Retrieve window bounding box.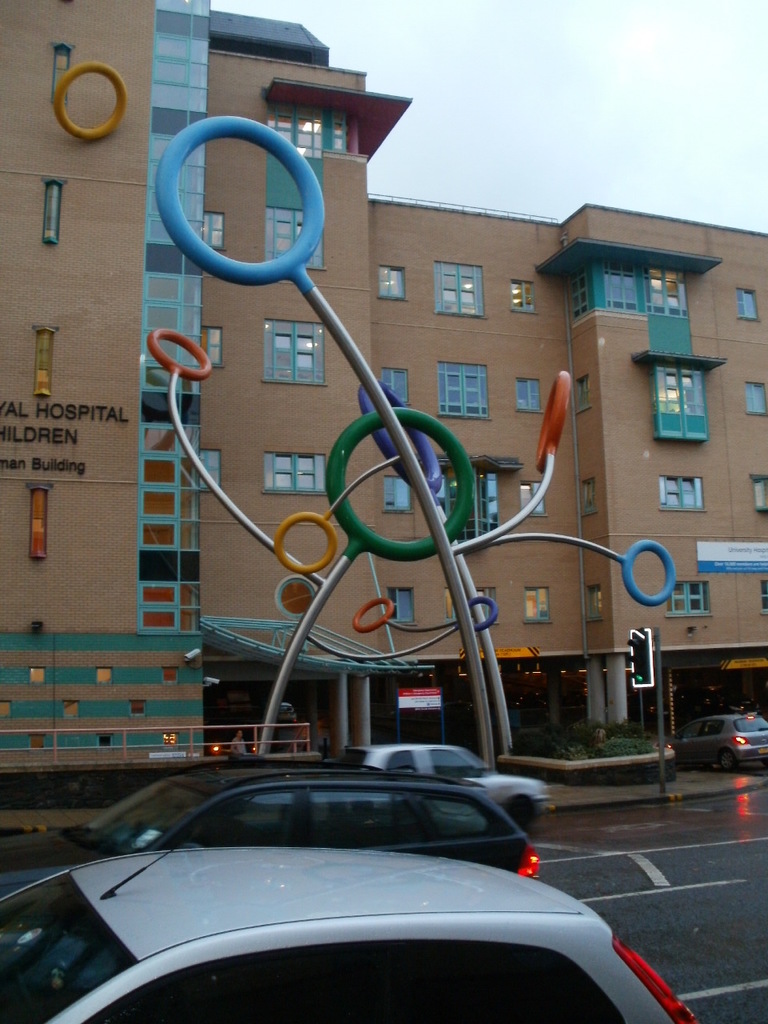
Bounding box: [262, 454, 327, 495].
